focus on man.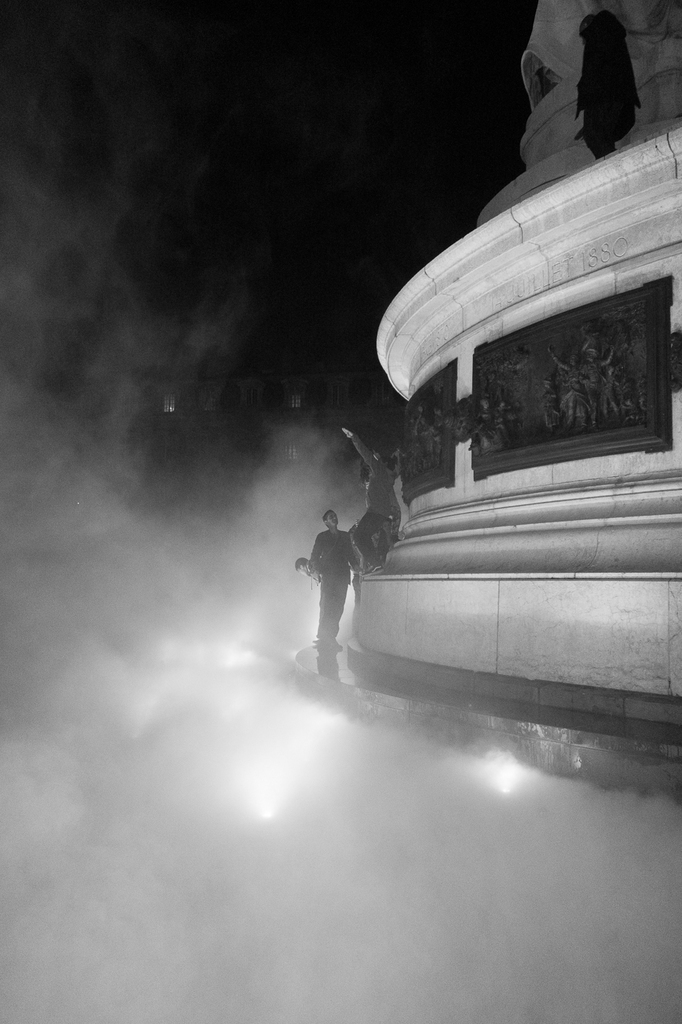
Focused at [x1=330, y1=419, x2=411, y2=551].
